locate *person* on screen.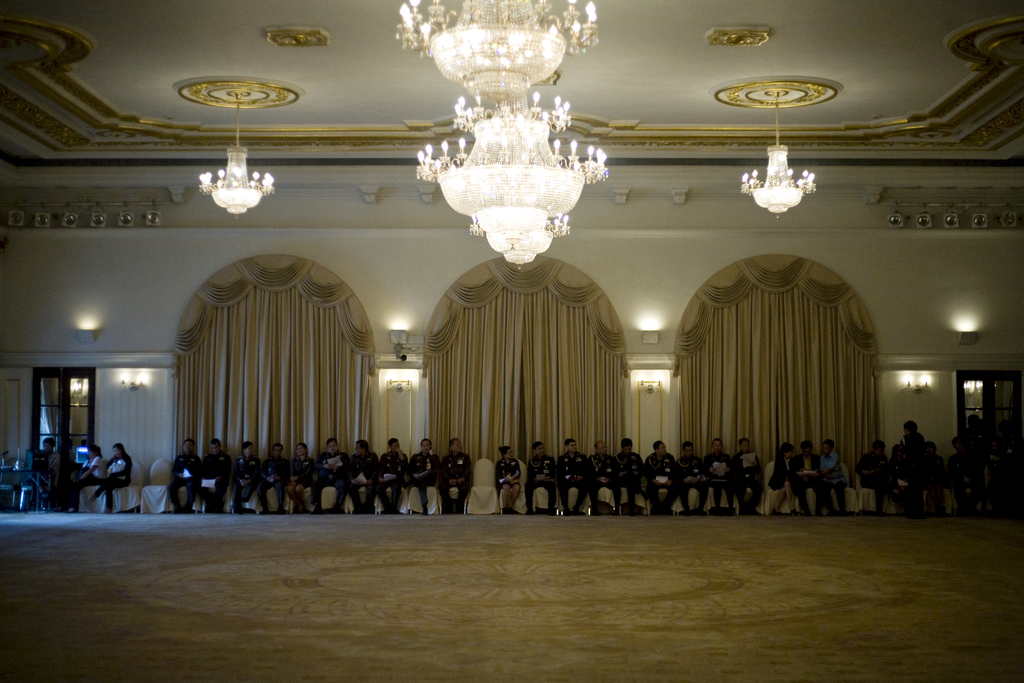
On screen at crop(952, 409, 999, 501).
